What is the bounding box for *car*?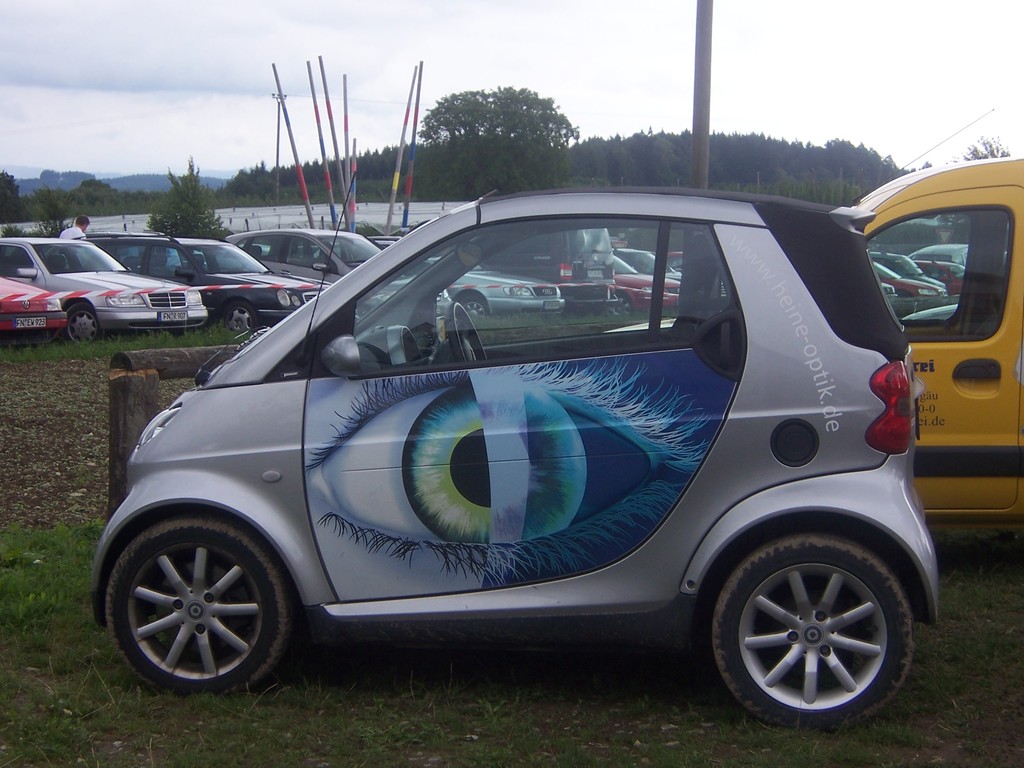
x1=877 y1=254 x2=947 y2=289.
